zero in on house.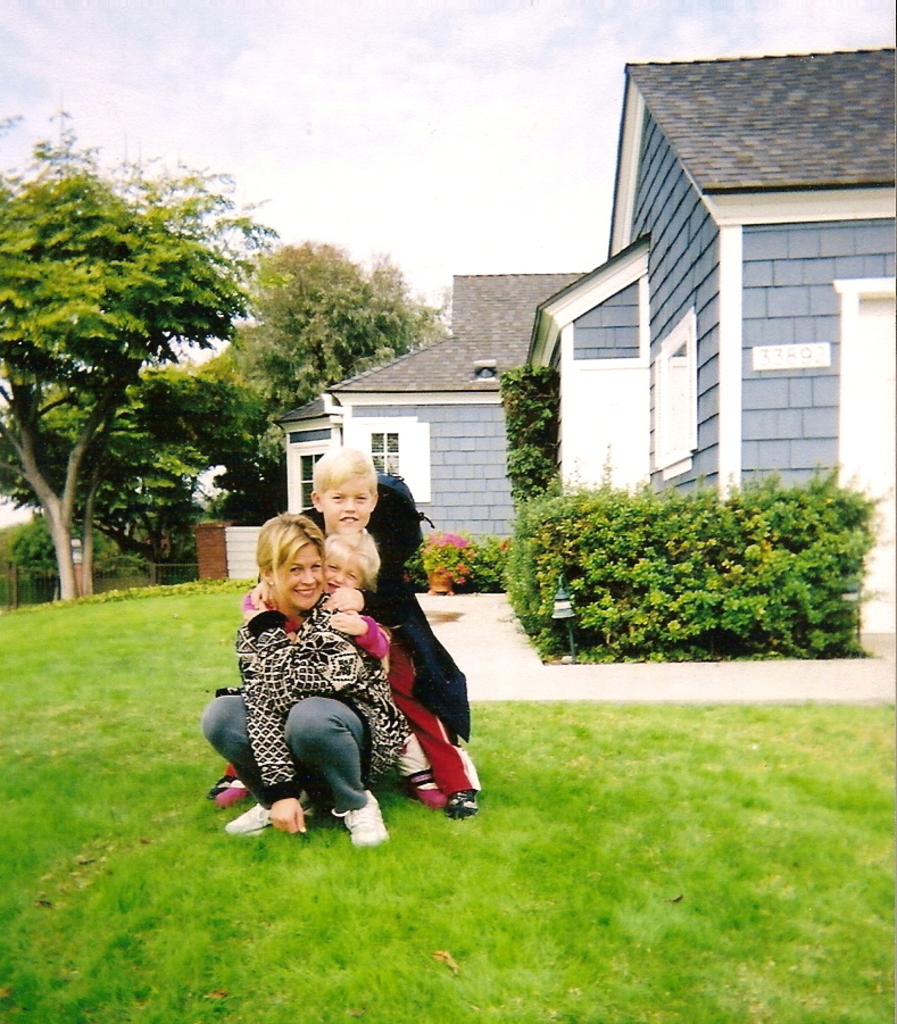
Zeroed in: bbox=(515, 59, 896, 635).
